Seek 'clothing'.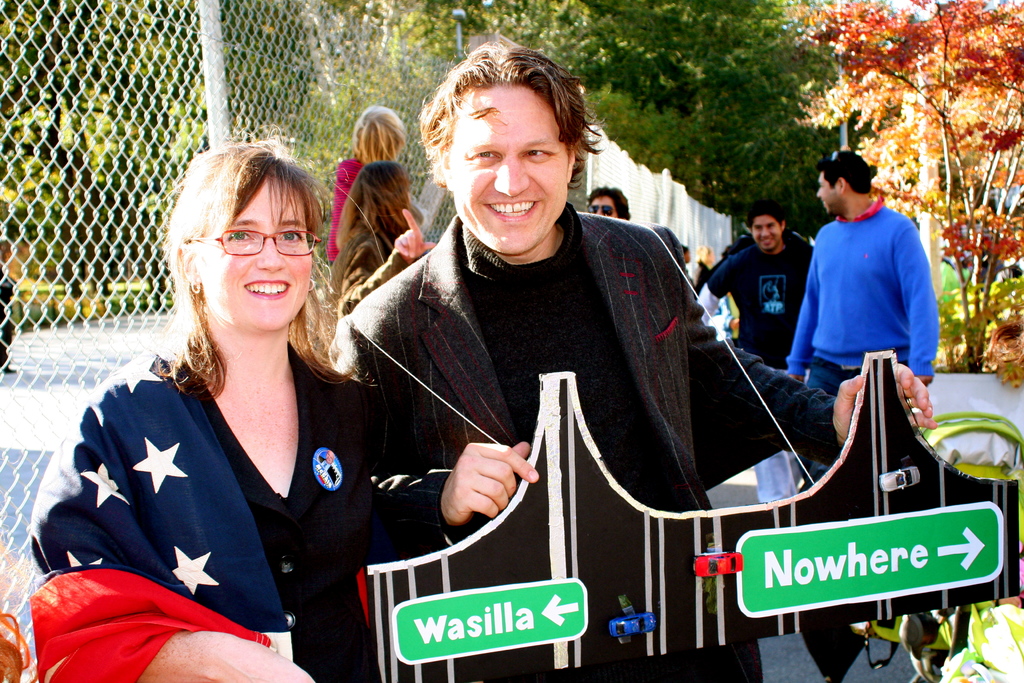
region(49, 313, 381, 659).
